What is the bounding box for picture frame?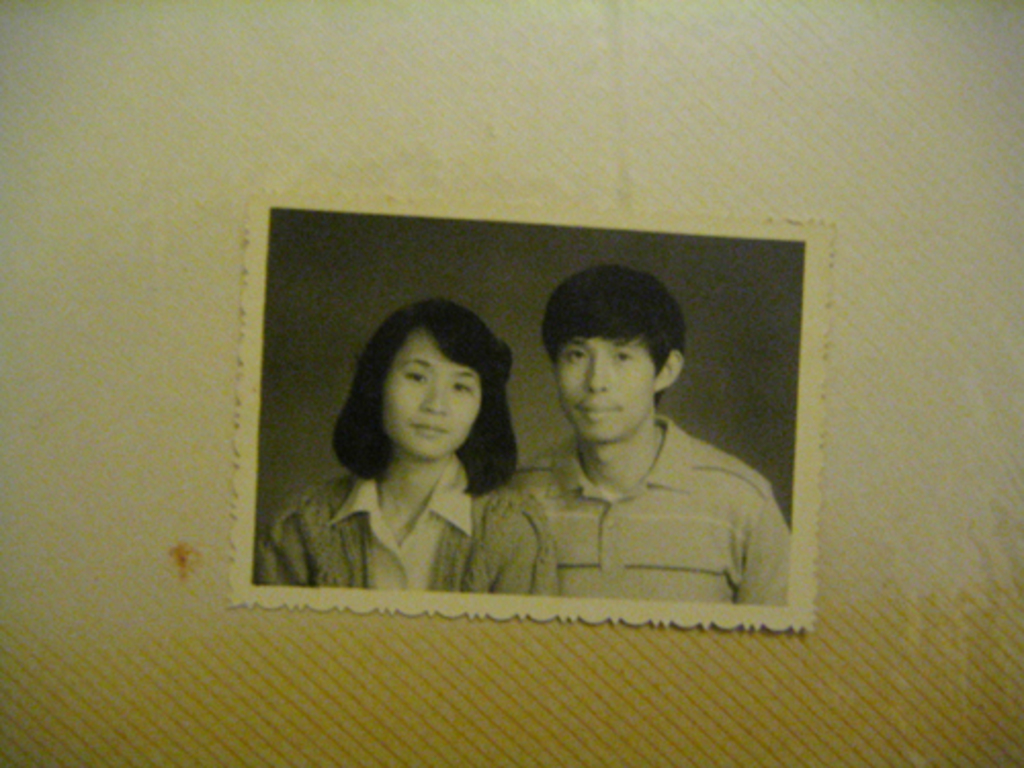
detection(172, 143, 864, 694).
